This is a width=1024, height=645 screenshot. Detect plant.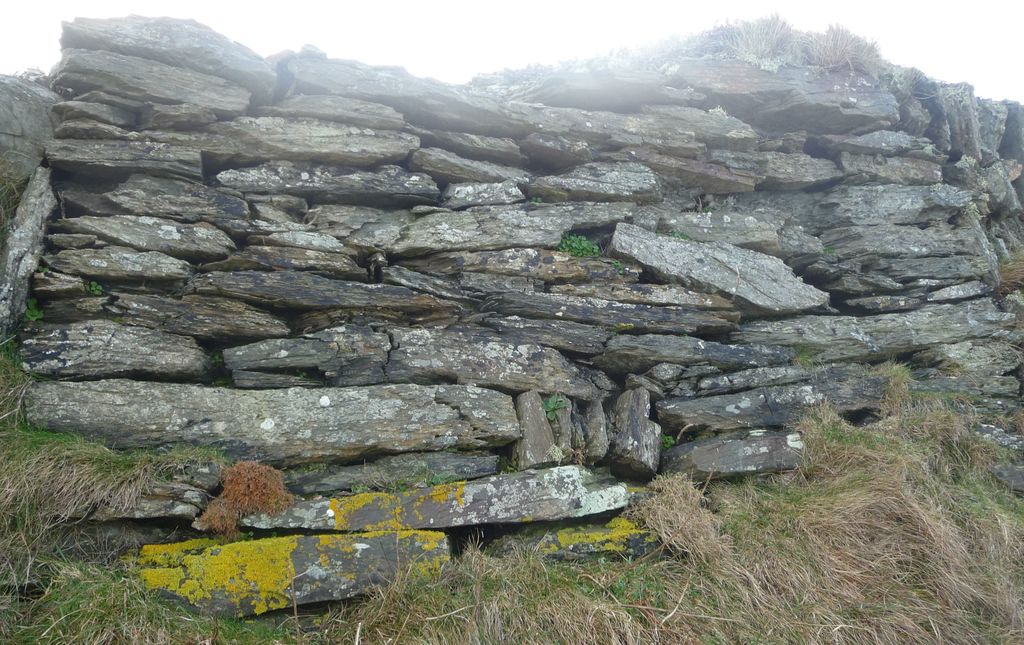
{"left": 85, "top": 275, "right": 106, "bottom": 301}.
